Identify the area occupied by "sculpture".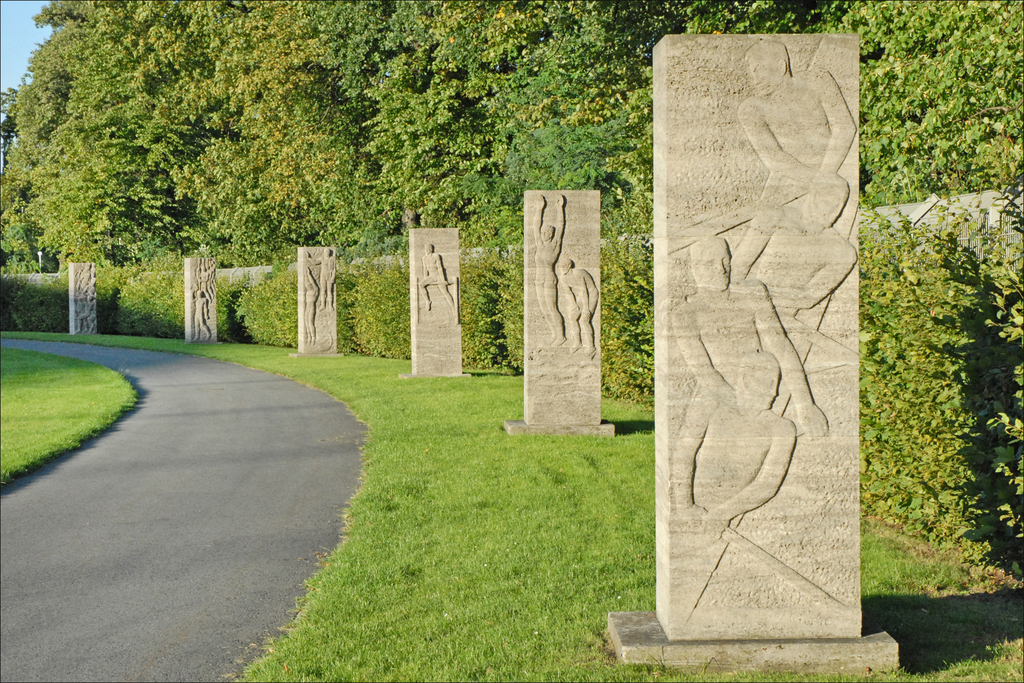
Area: {"x1": 301, "y1": 245, "x2": 340, "y2": 345}.
